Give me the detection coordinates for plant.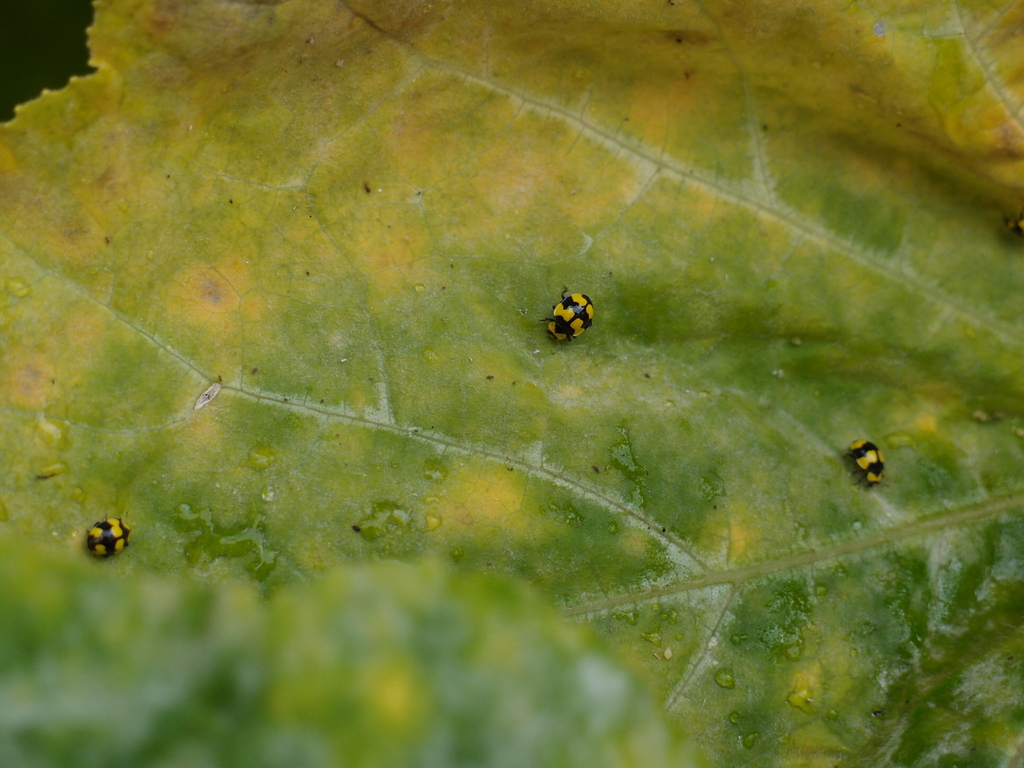
{"left": 32, "top": 0, "right": 1023, "bottom": 739}.
